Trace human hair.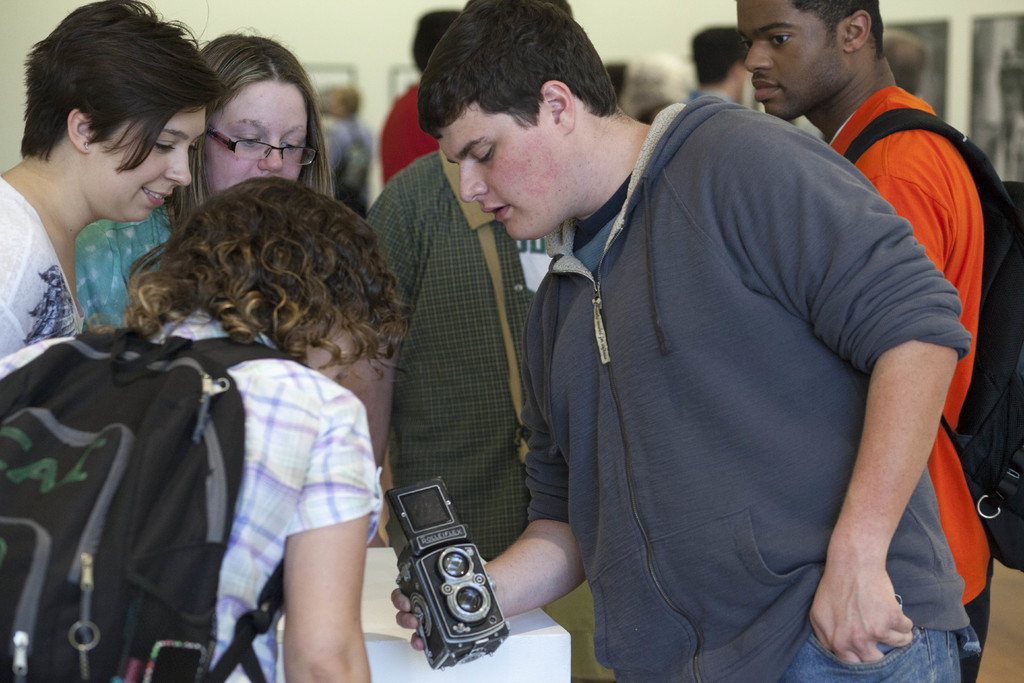
Traced to (left=23, top=0, right=212, bottom=208).
